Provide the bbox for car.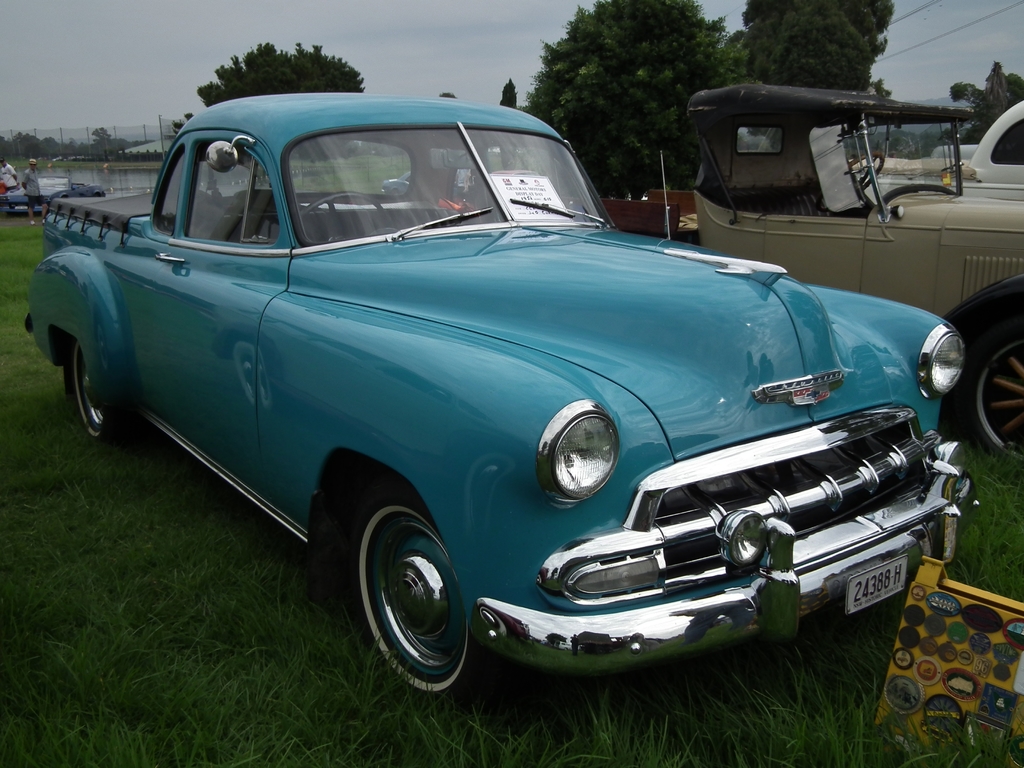
bbox=(951, 94, 1023, 199).
